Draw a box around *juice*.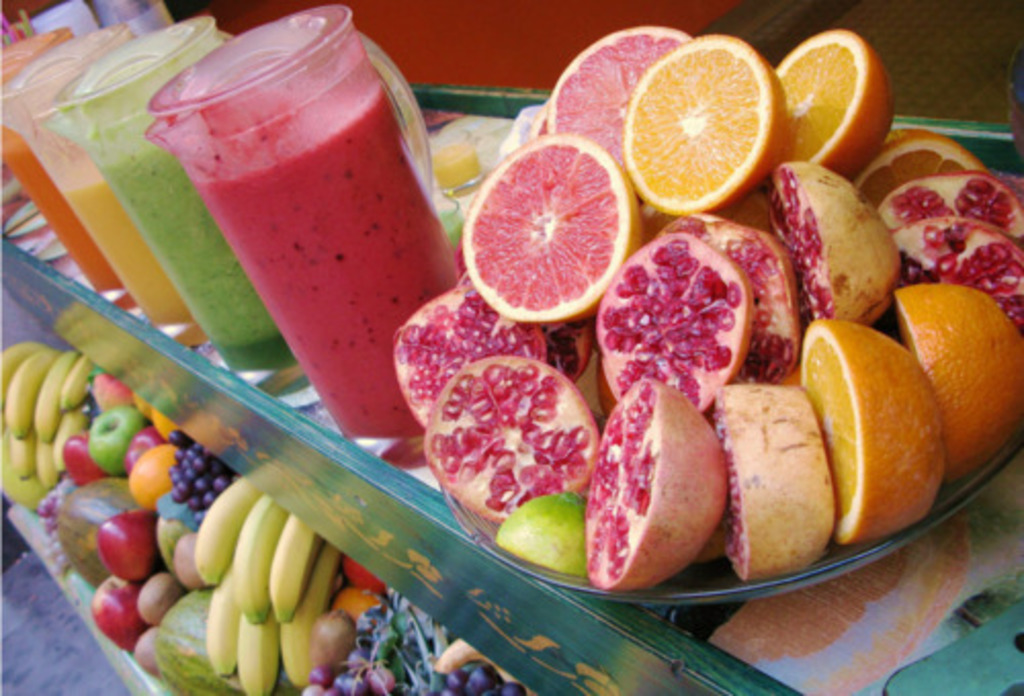
[left=129, top=135, right=297, bottom=375].
